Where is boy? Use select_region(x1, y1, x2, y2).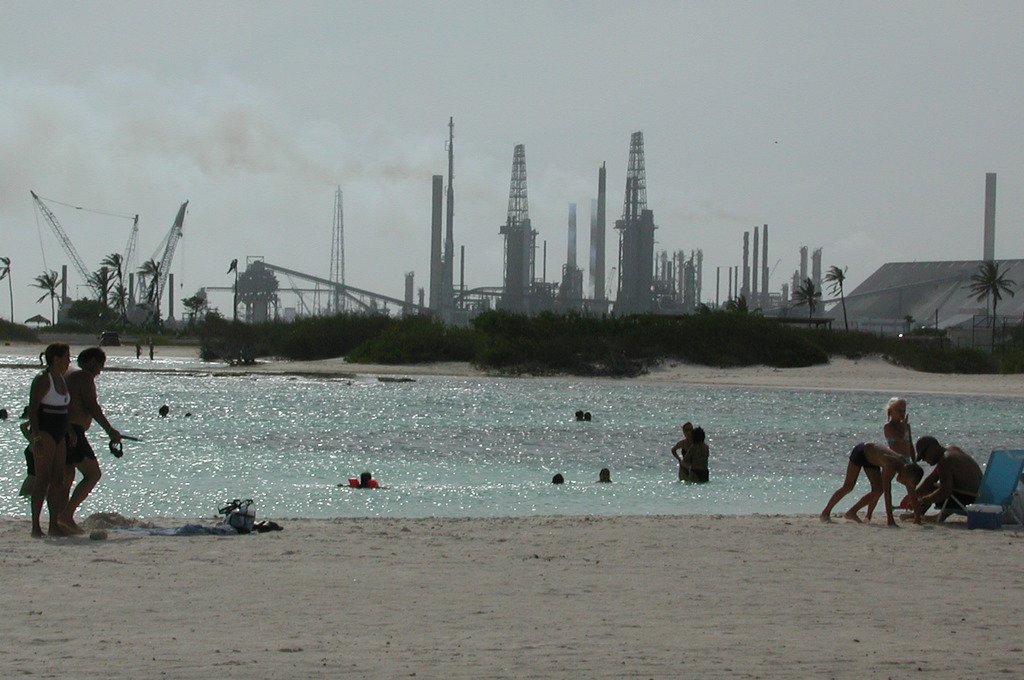
select_region(818, 440, 925, 530).
